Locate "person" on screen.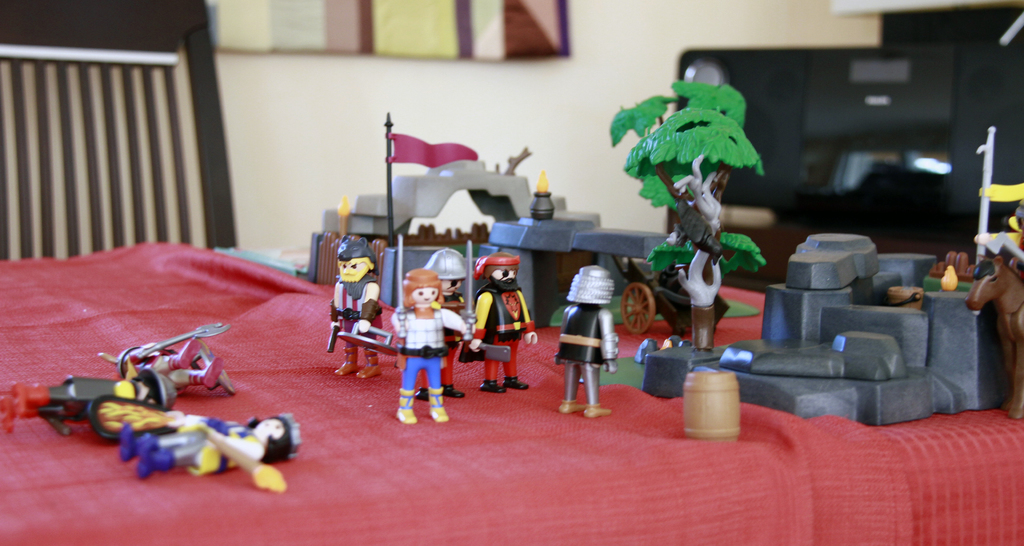
On screen at locate(110, 335, 232, 398).
